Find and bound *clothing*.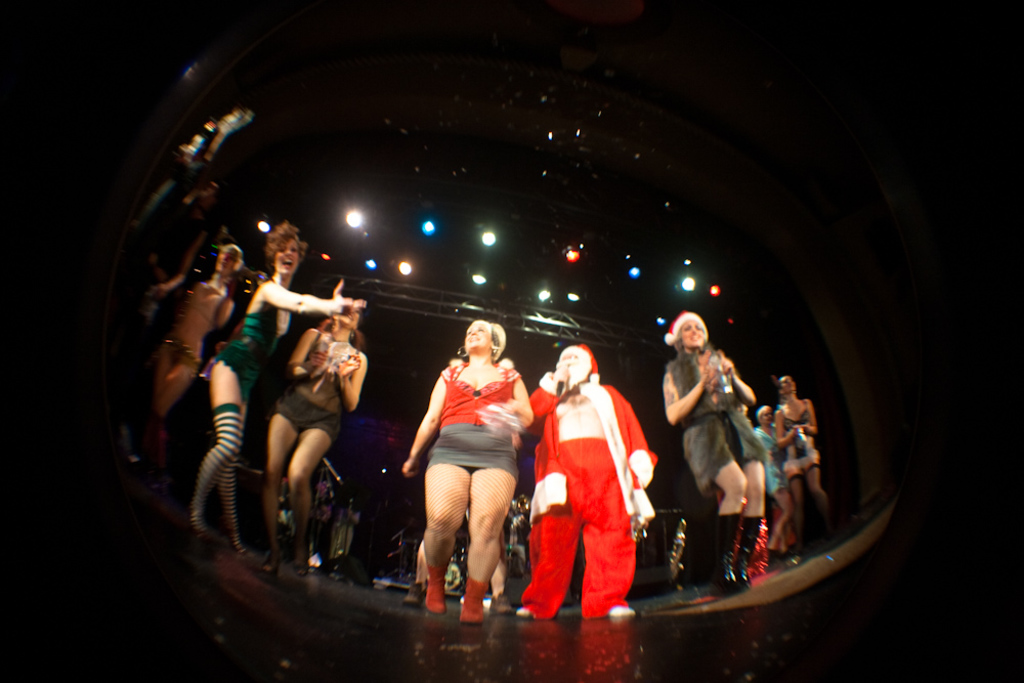
Bound: (680,348,767,492).
